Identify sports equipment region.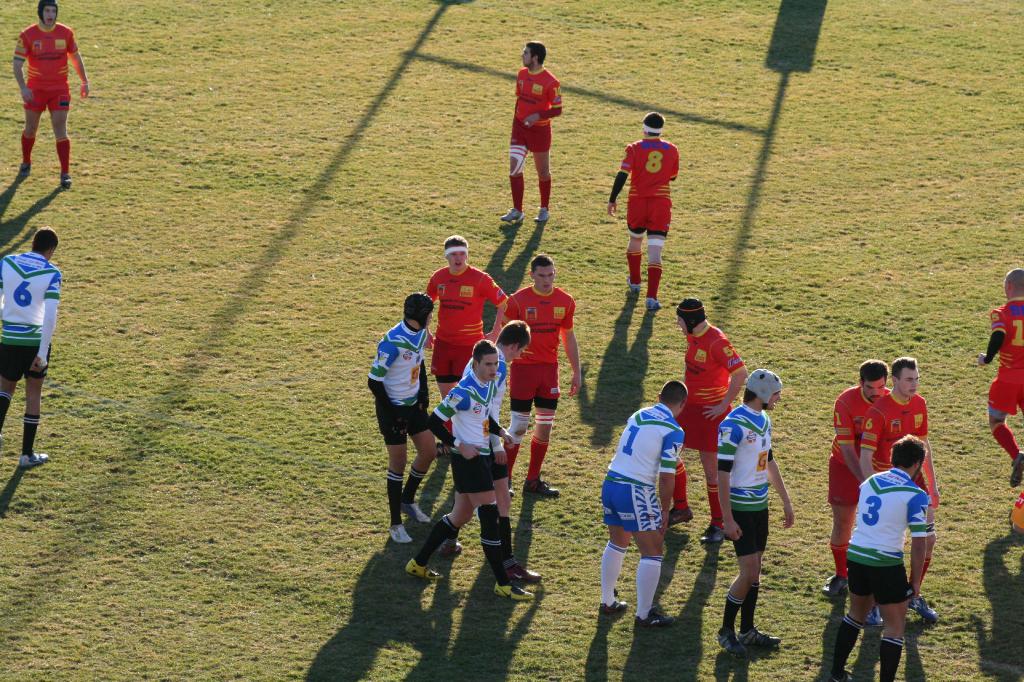
Region: BBox(910, 593, 935, 619).
